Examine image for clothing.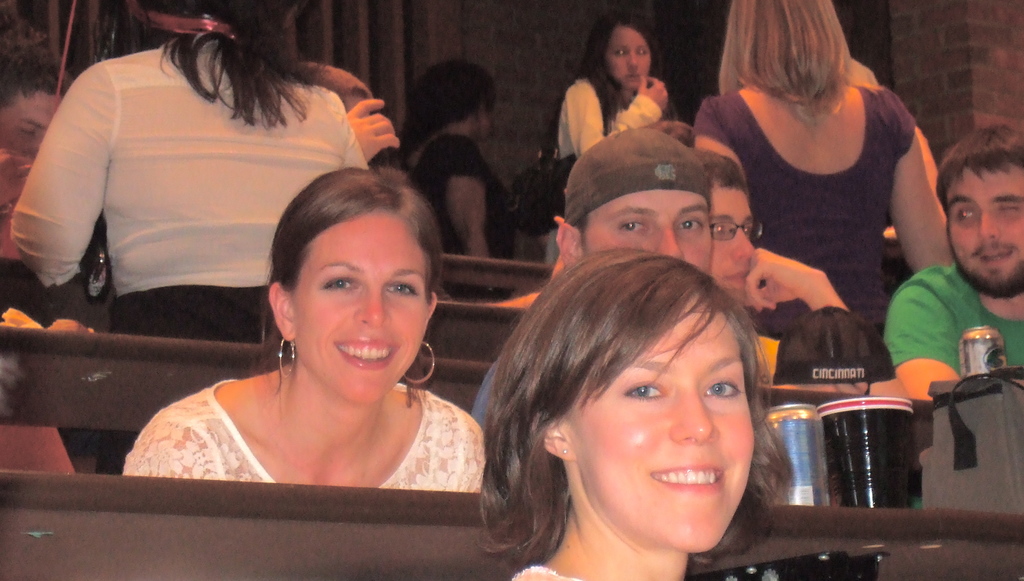
Examination result: detection(719, 52, 935, 373).
